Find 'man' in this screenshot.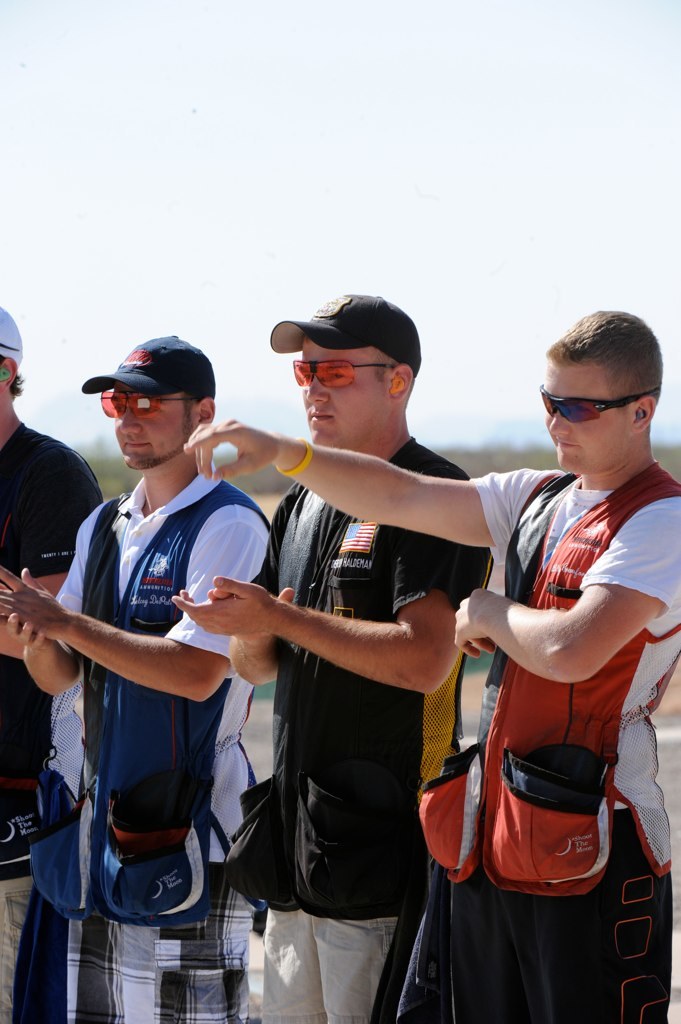
The bounding box for 'man' is 177 290 493 1023.
